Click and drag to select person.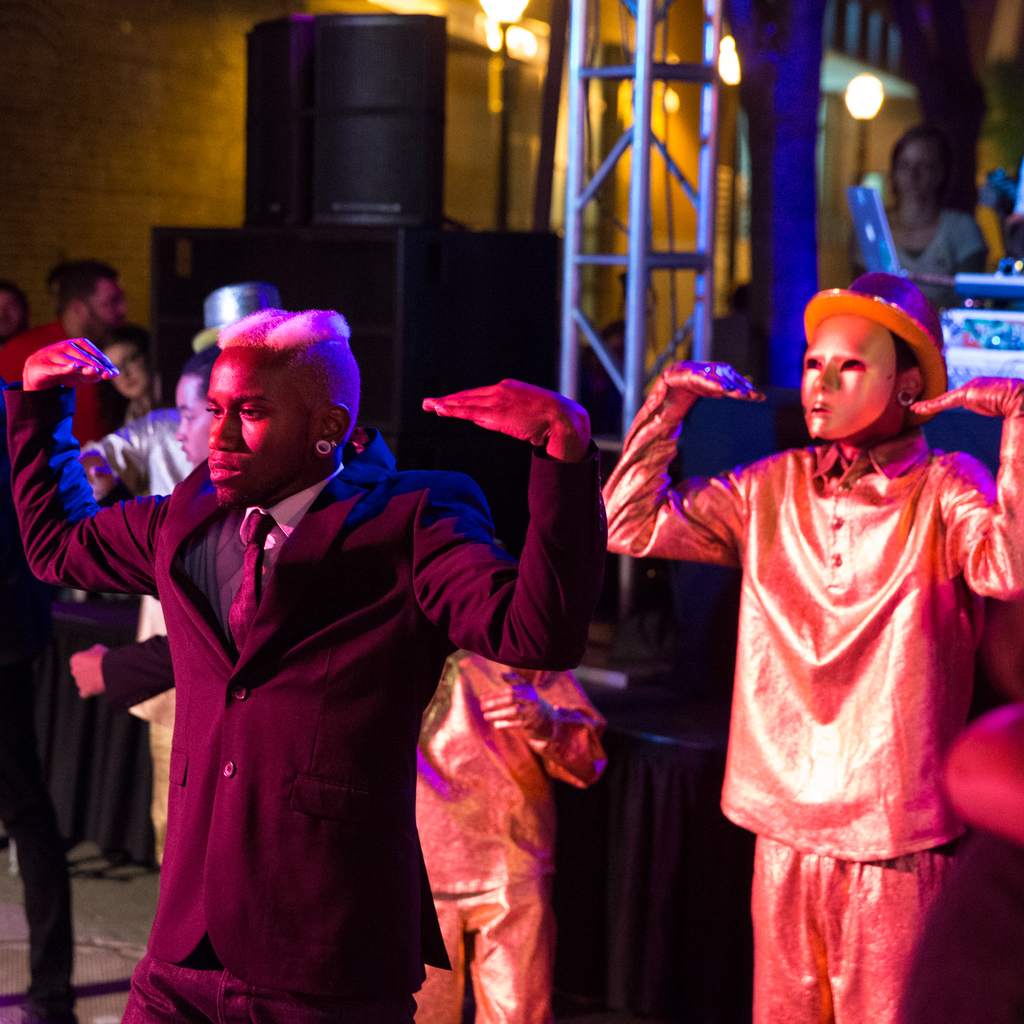
Selection: (left=593, top=285, right=1023, bottom=1012).
